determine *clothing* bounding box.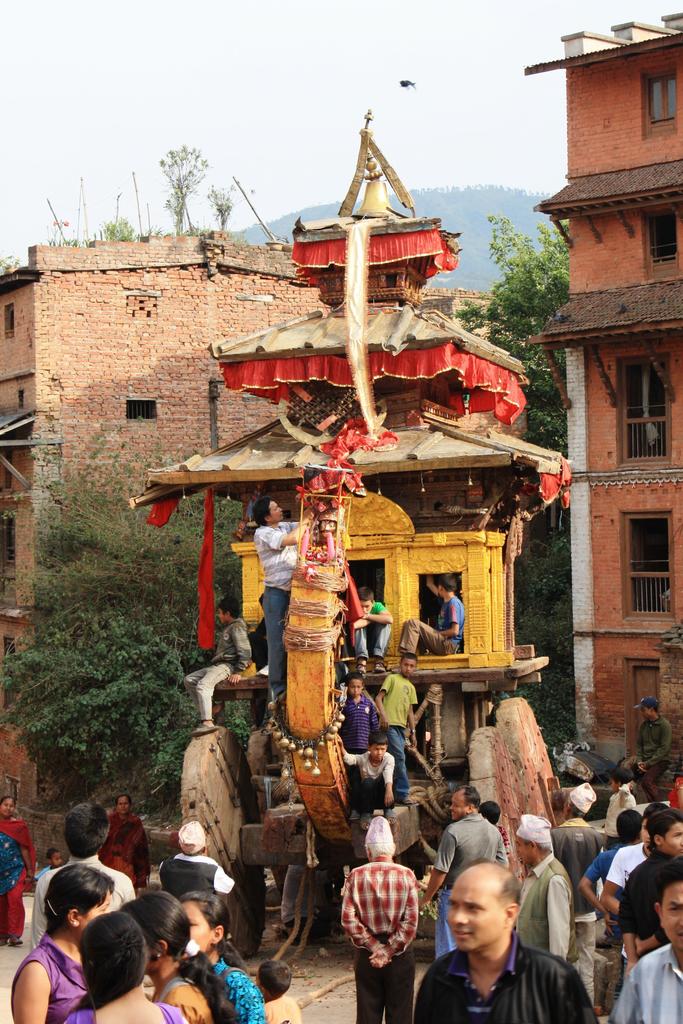
Determined: Rect(340, 694, 373, 753).
